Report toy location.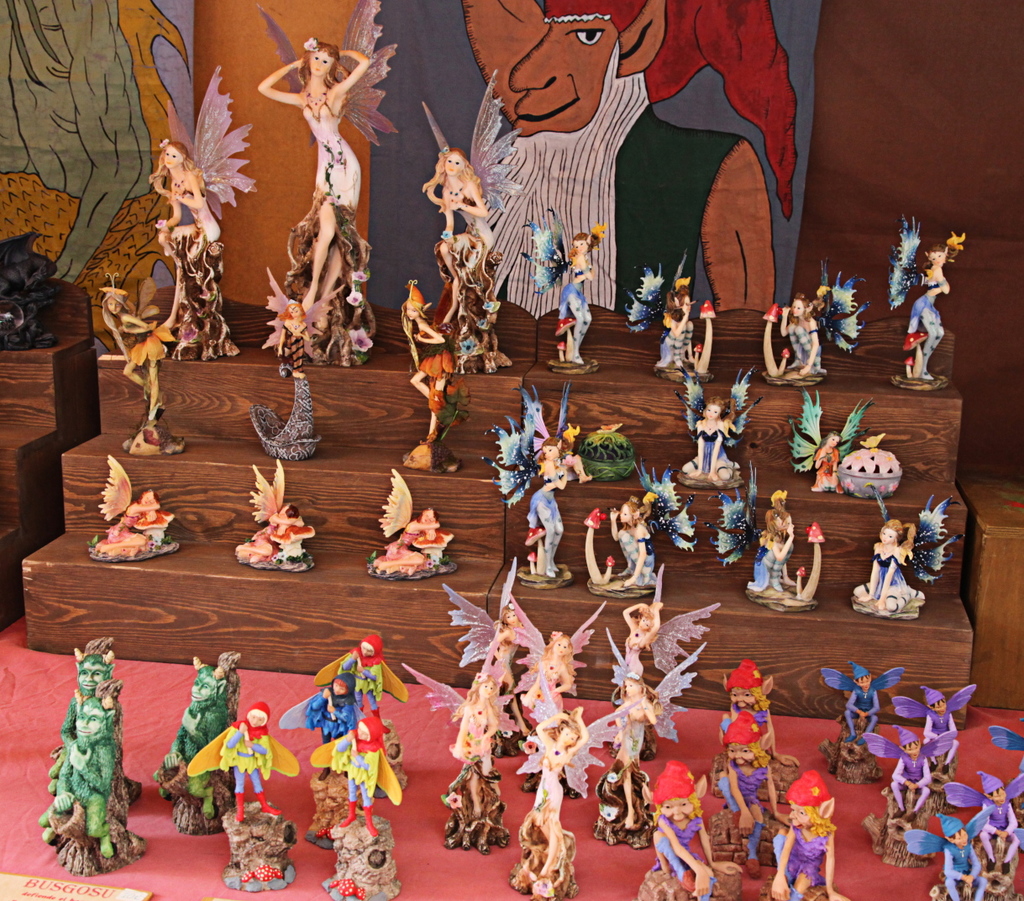
Report: 501:702:633:900.
